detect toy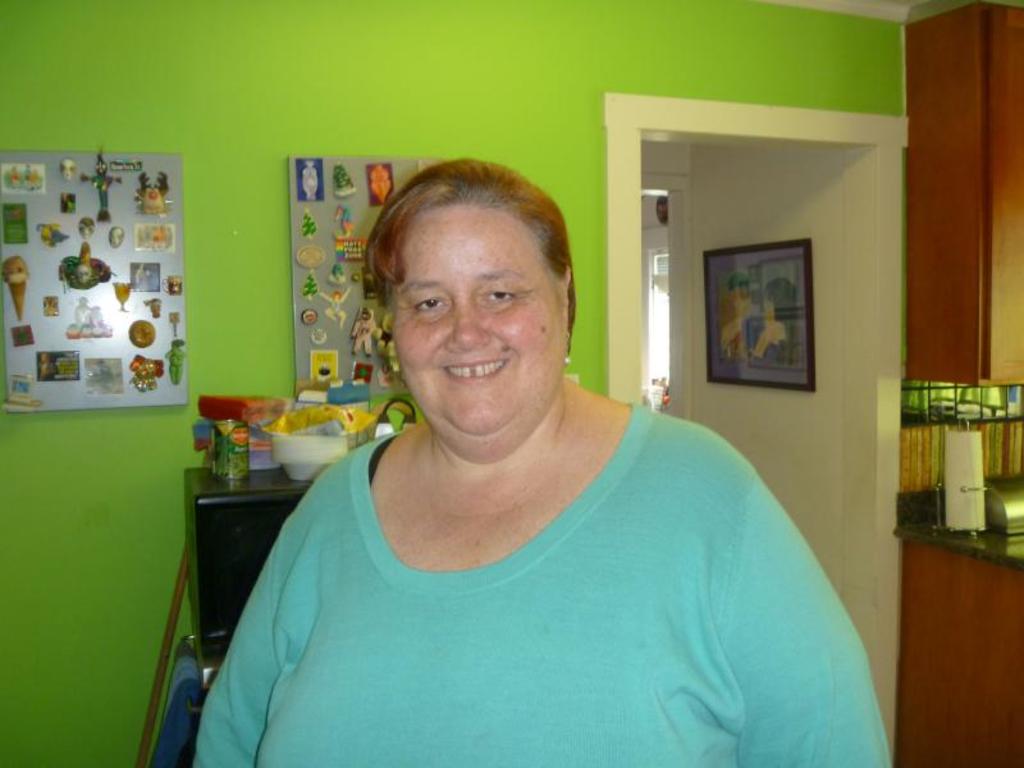
65,298,116,343
